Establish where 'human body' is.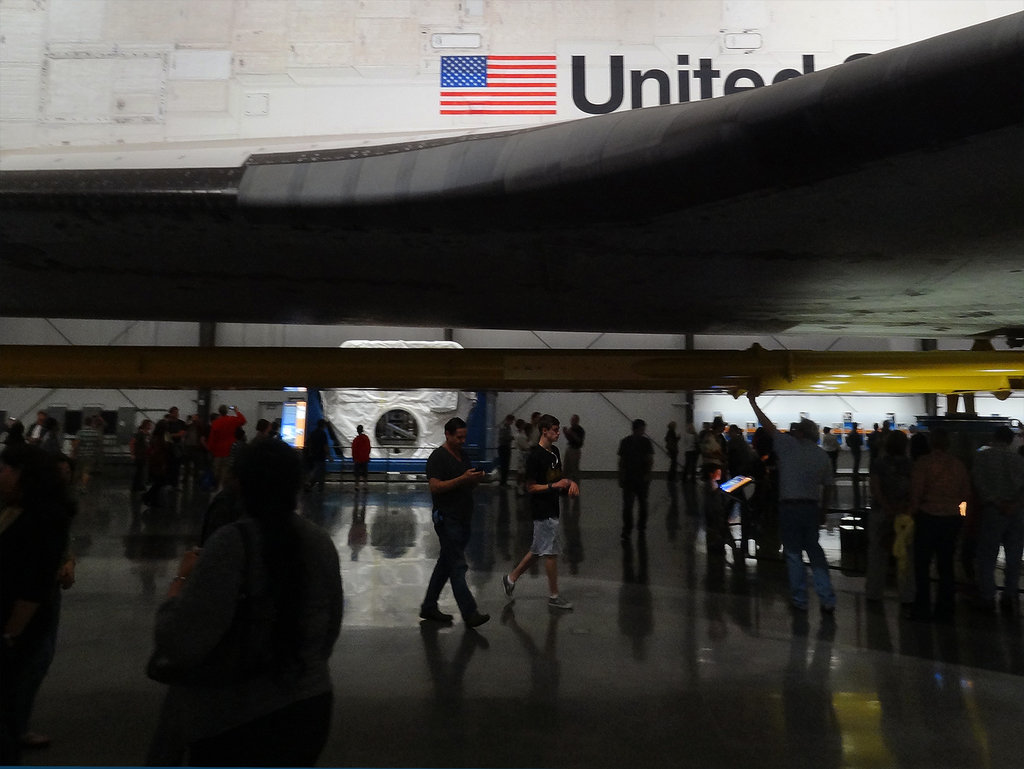
Established at crop(410, 421, 485, 648).
